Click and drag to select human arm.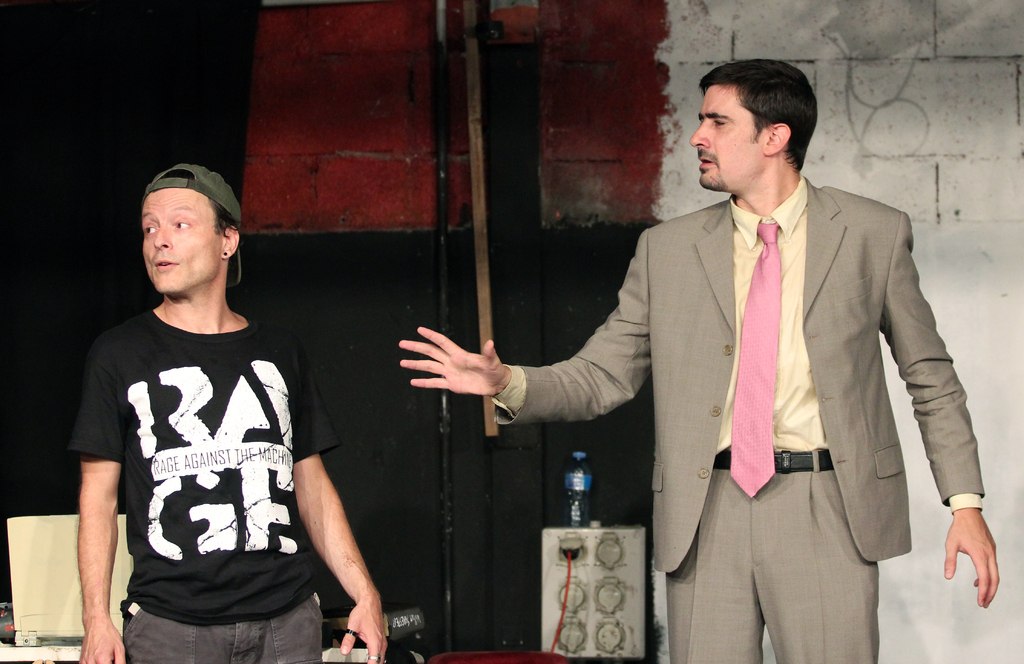
Selection: <box>291,338,386,663</box>.
